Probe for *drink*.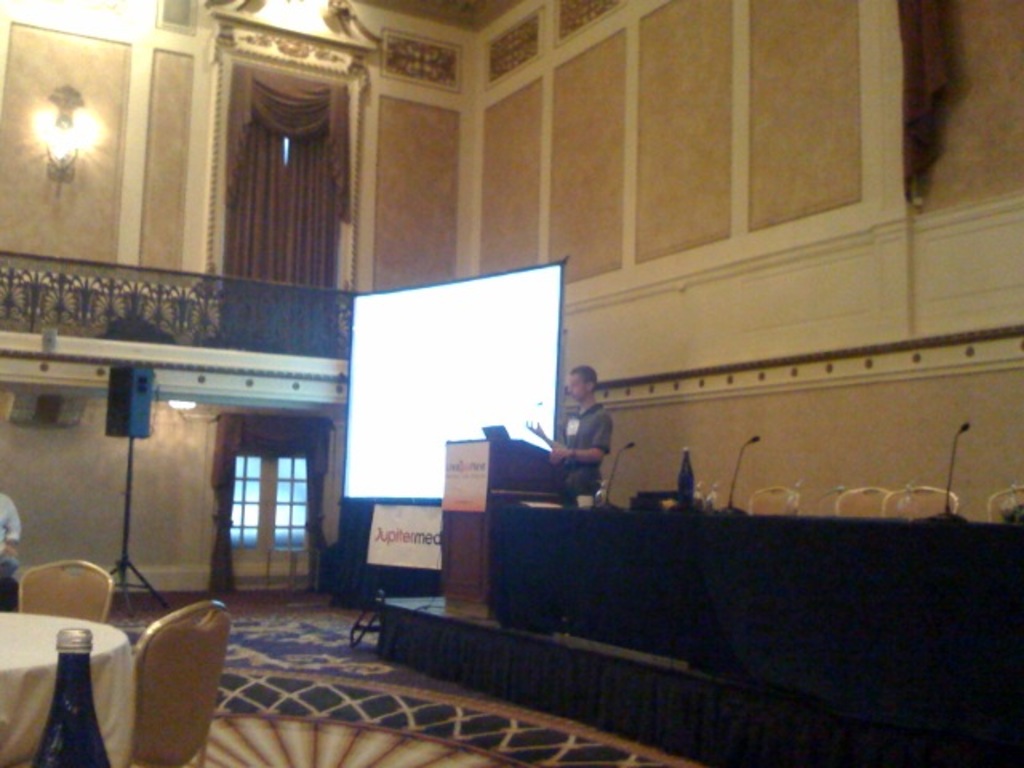
Probe result: x1=674, y1=446, x2=698, y2=507.
